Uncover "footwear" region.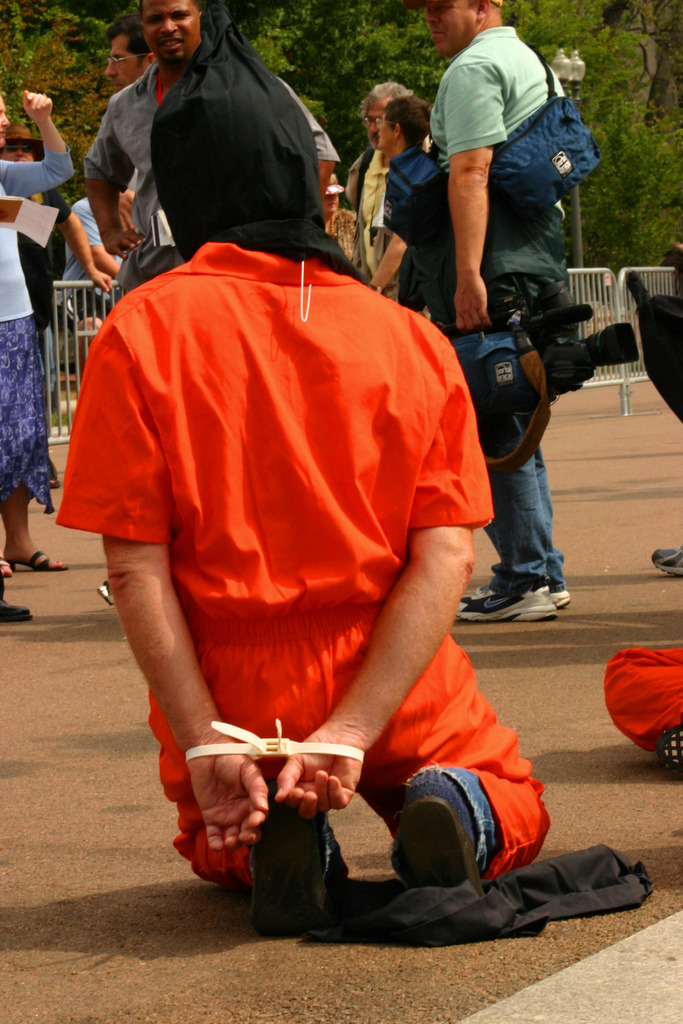
Uncovered: x1=245 y1=793 x2=336 y2=941.
